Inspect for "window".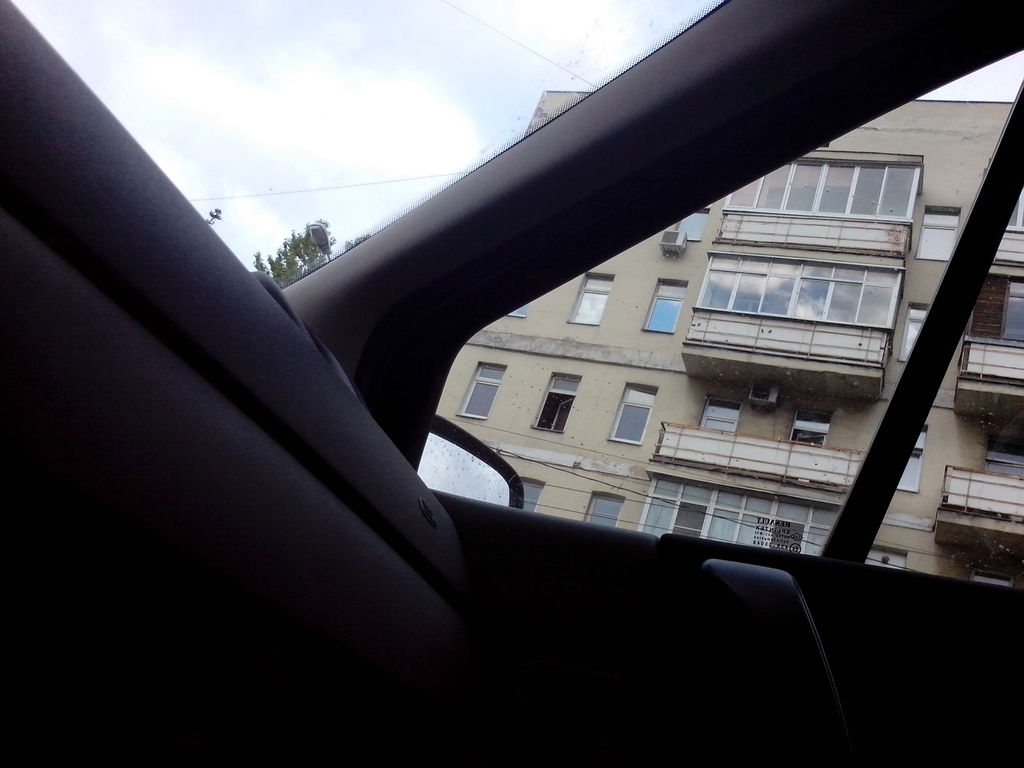
Inspection: bbox=(559, 276, 625, 331).
